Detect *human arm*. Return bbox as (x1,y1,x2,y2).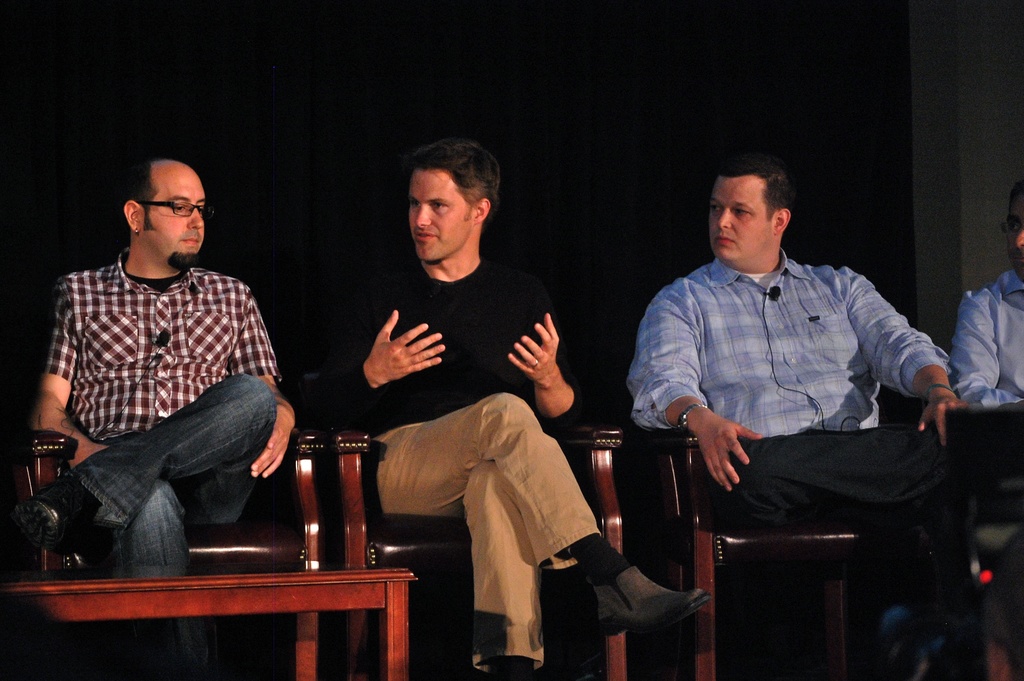
(838,269,960,441).
